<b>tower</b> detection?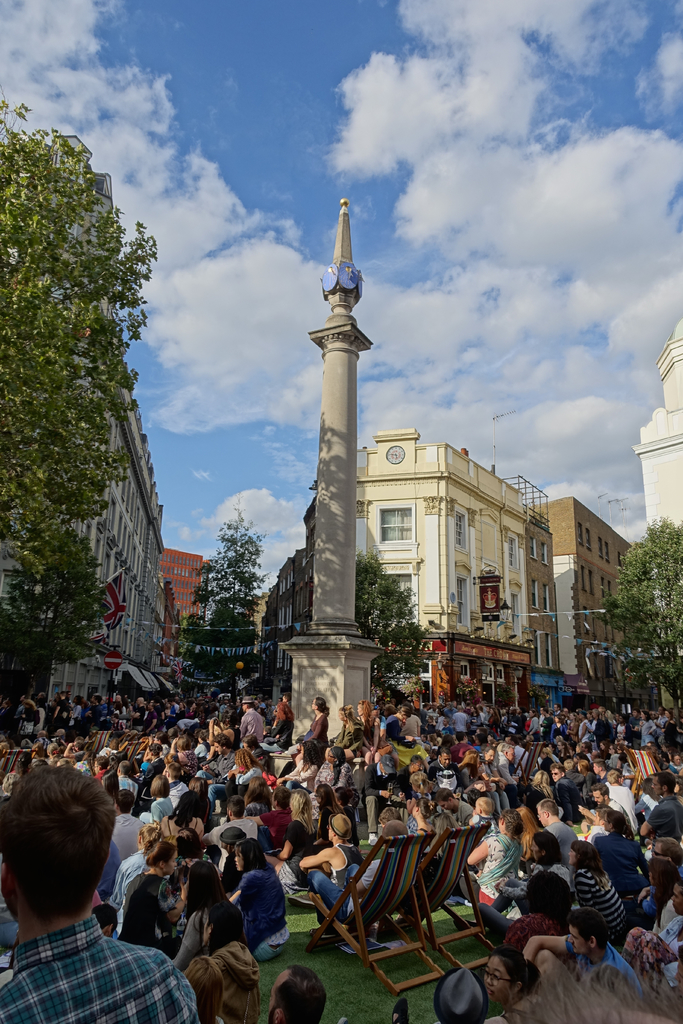
Rect(278, 199, 388, 739)
